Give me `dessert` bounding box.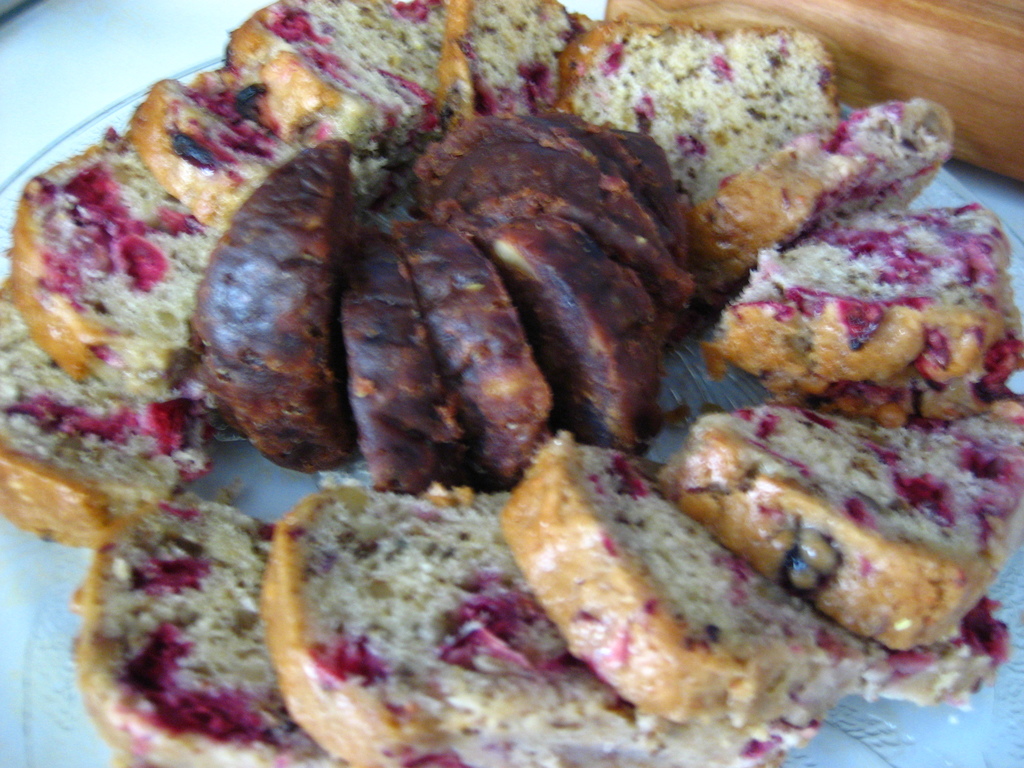
locate(683, 84, 952, 322).
